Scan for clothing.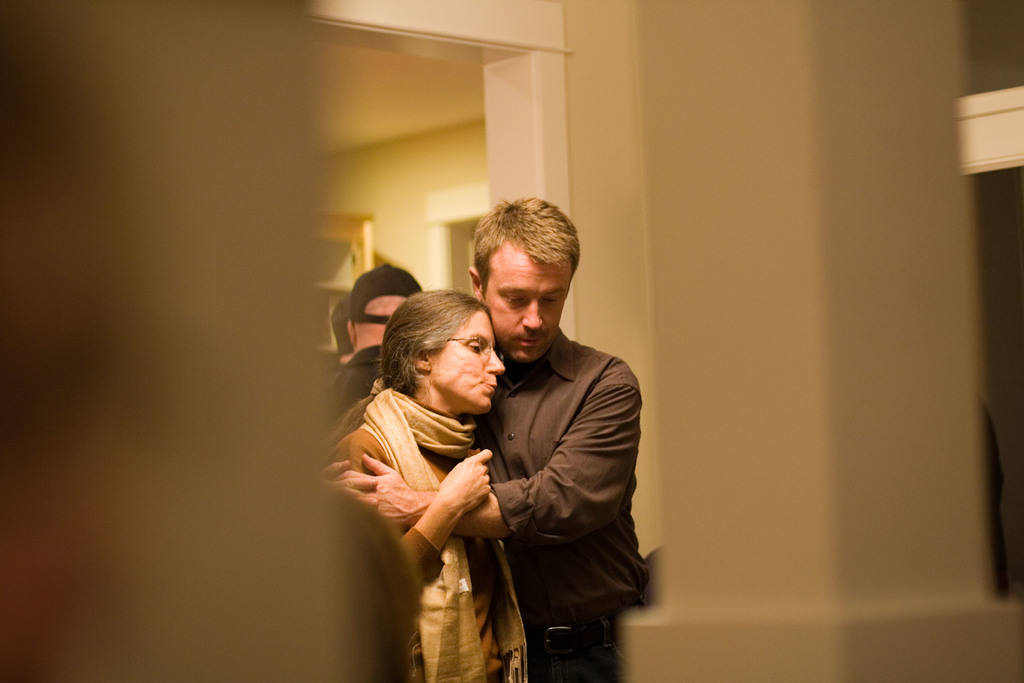
Scan result: x1=340, y1=335, x2=652, y2=682.
